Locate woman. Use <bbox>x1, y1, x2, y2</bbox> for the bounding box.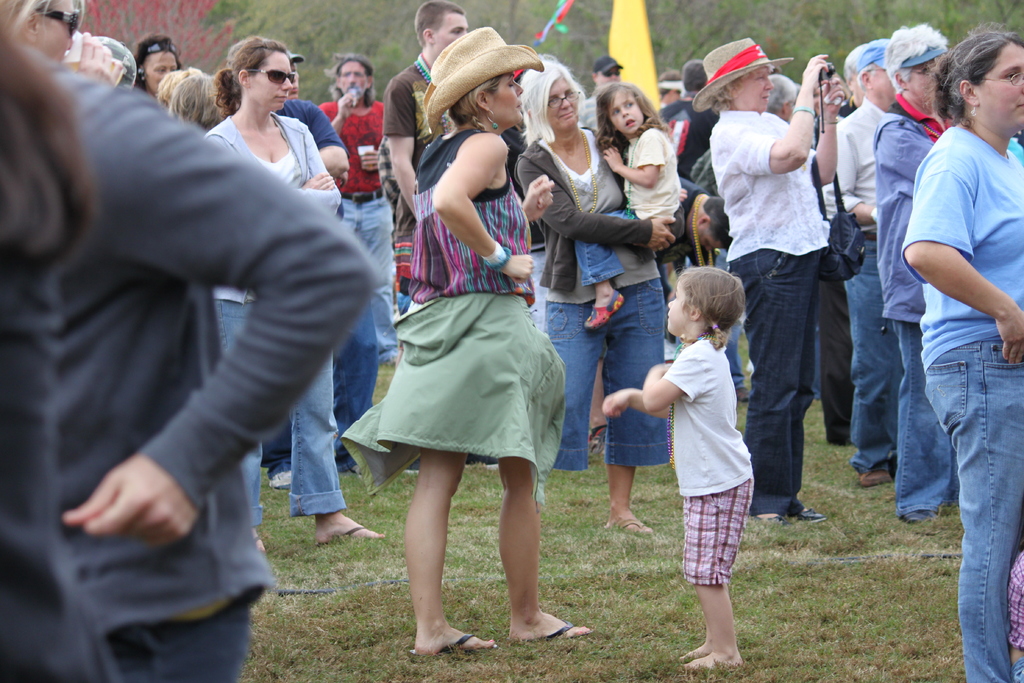
<bbox>339, 26, 596, 657</bbox>.
